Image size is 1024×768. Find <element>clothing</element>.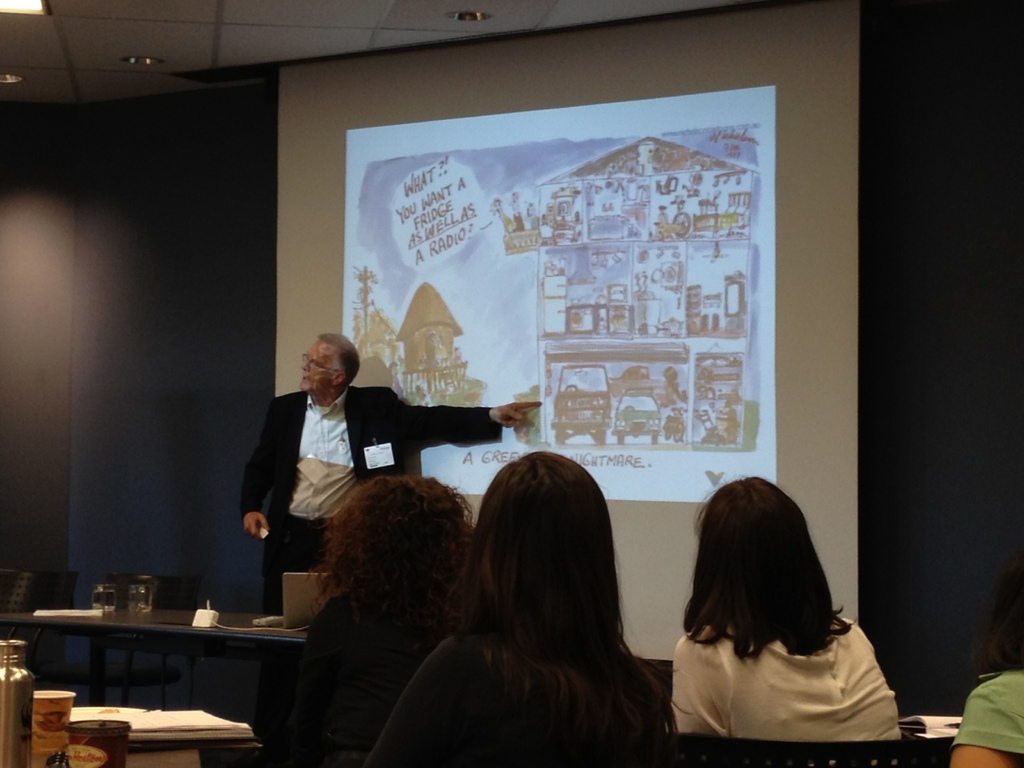
BBox(568, 306, 582, 331).
